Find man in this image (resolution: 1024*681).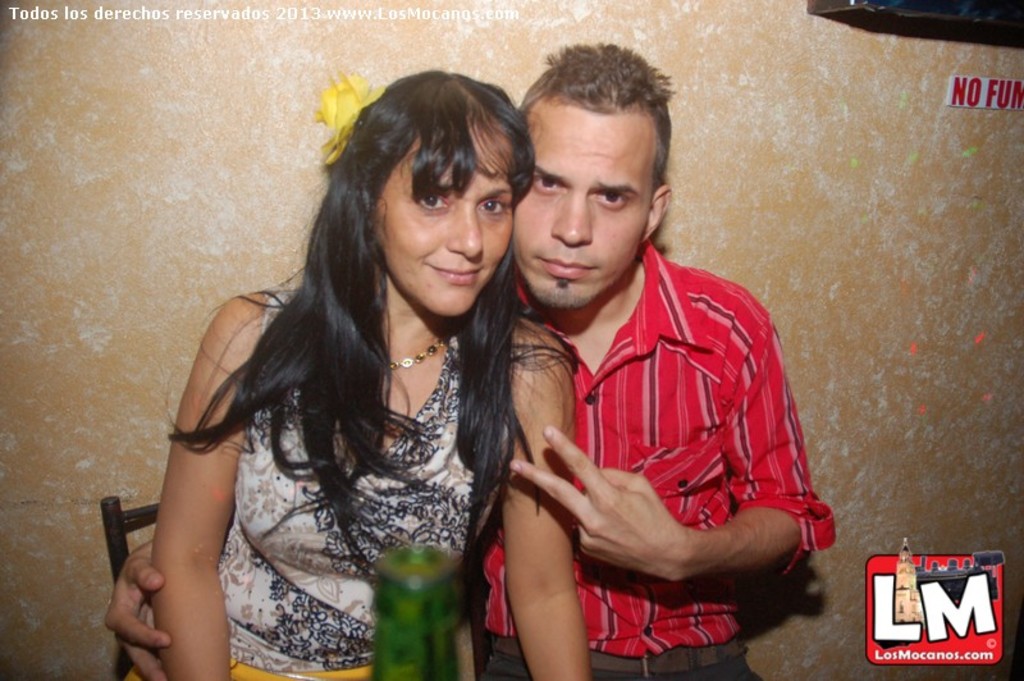
locate(96, 52, 869, 680).
